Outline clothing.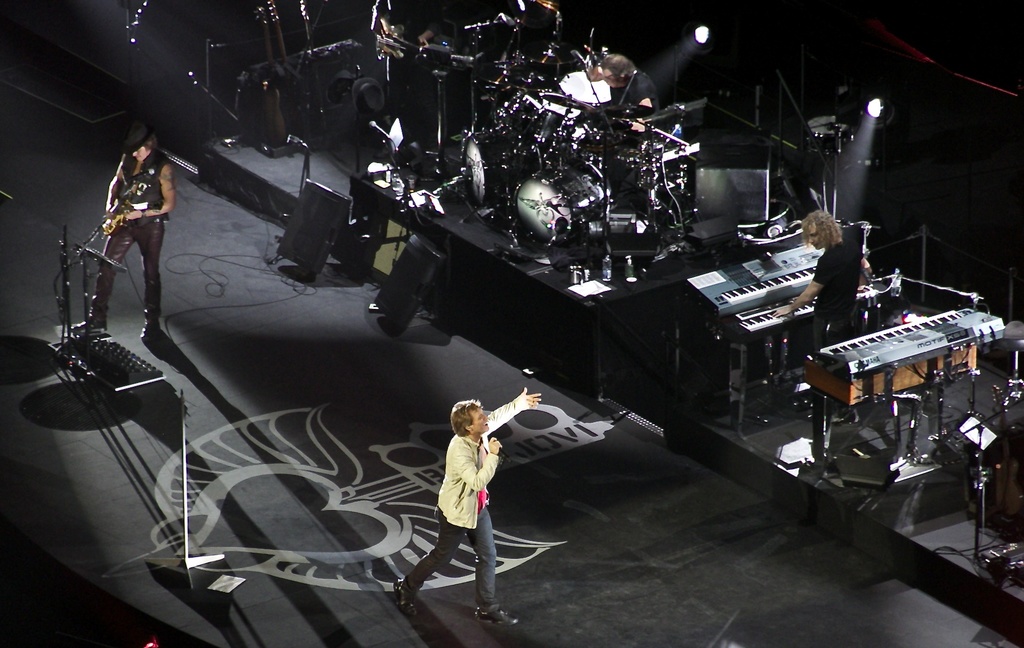
Outline: box(369, 0, 449, 147).
